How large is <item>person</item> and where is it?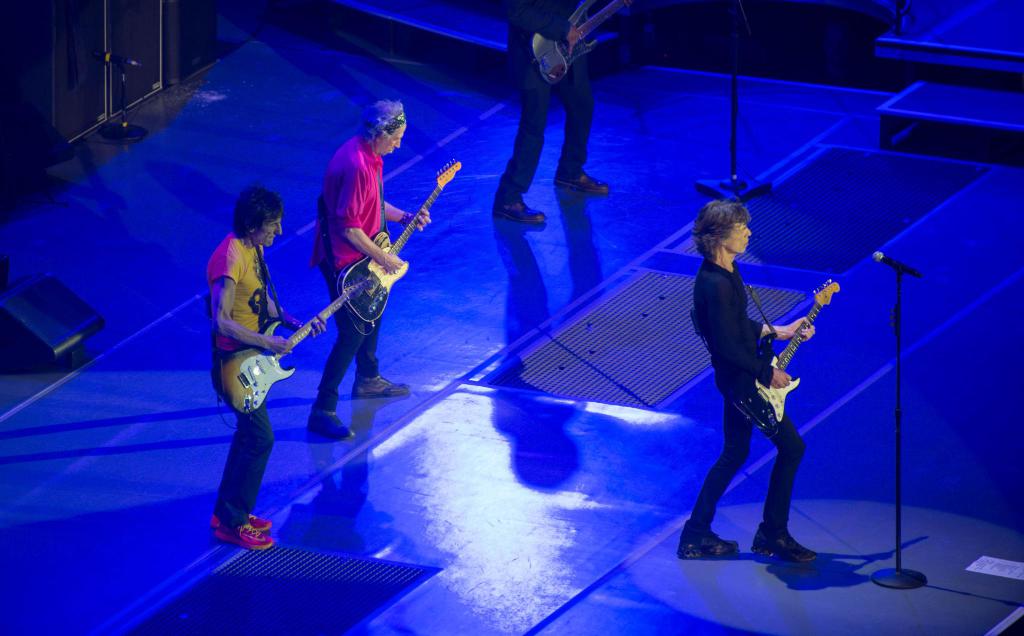
Bounding box: Rect(212, 181, 329, 549).
